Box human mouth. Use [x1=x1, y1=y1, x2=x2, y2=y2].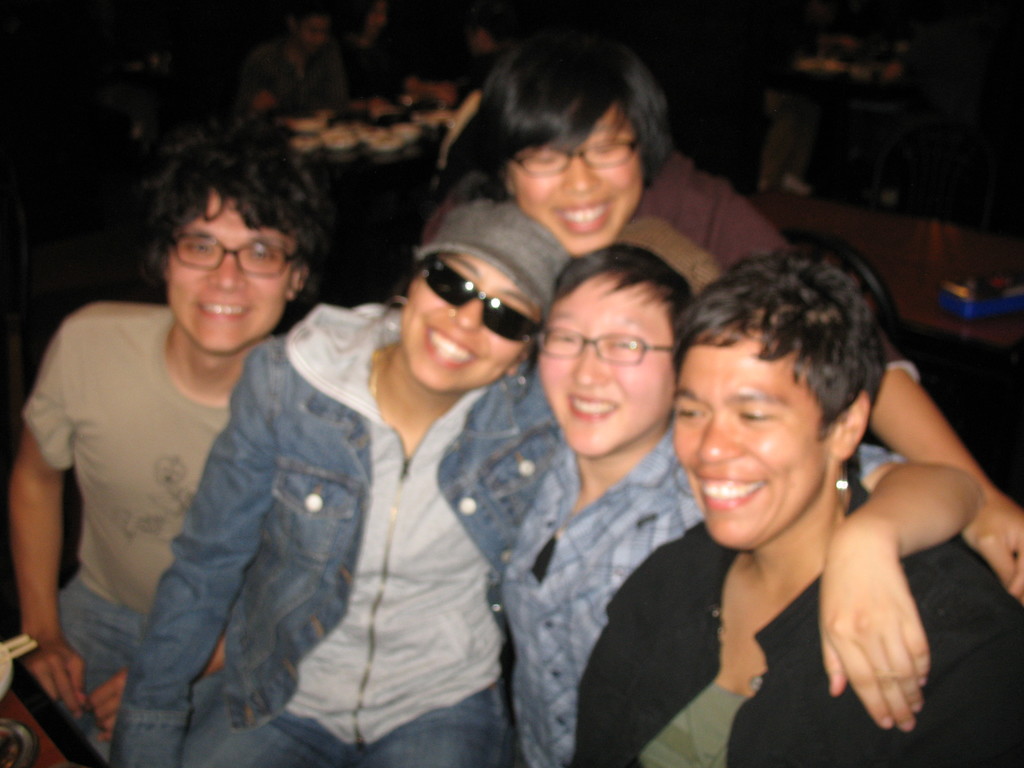
[x1=694, y1=474, x2=772, y2=515].
